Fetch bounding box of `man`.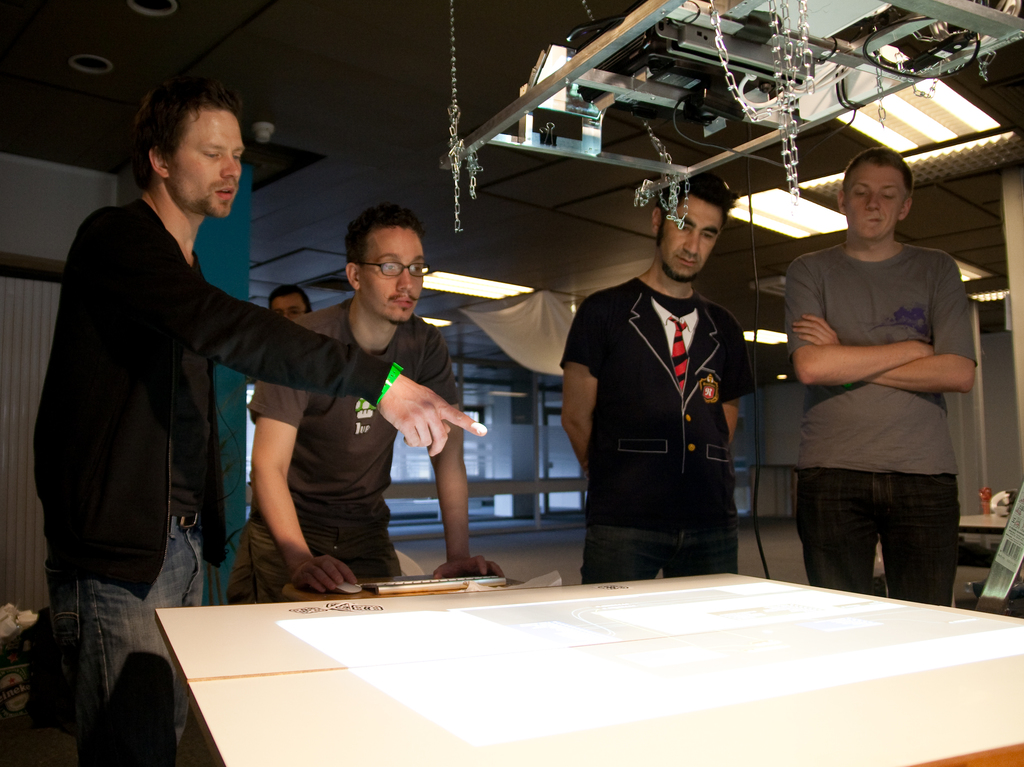
Bbox: pyautogui.locateOnScreen(221, 200, 506, 605).
